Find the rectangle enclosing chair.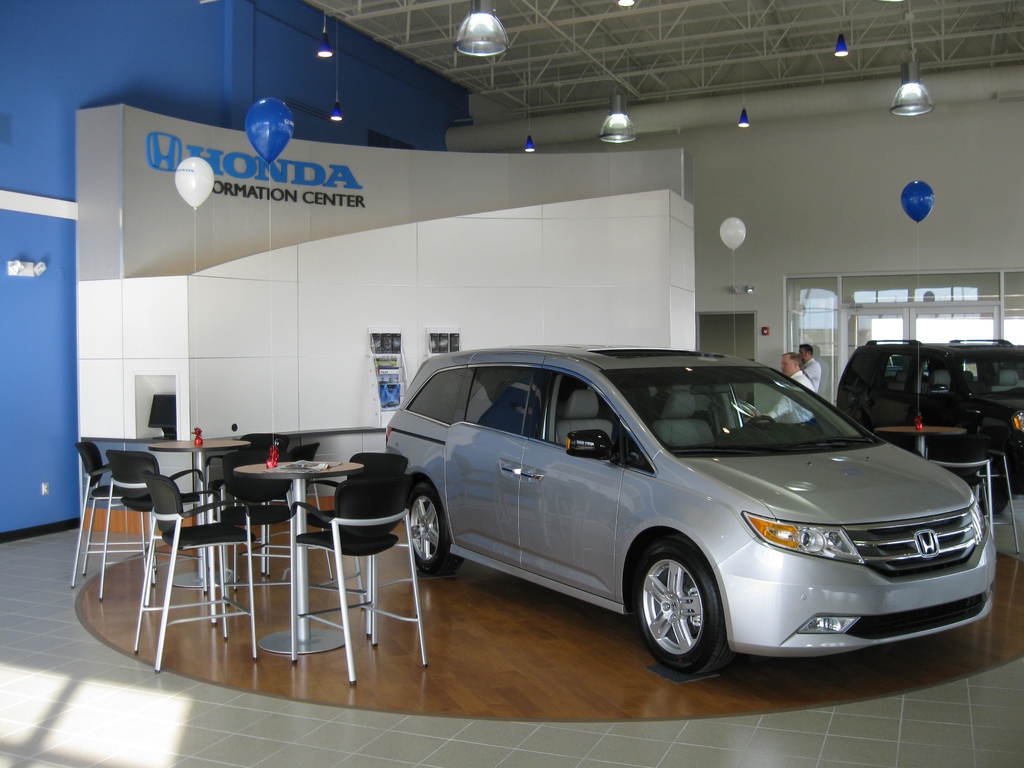
x1=285 y1=474 x2=431 y2=685.
